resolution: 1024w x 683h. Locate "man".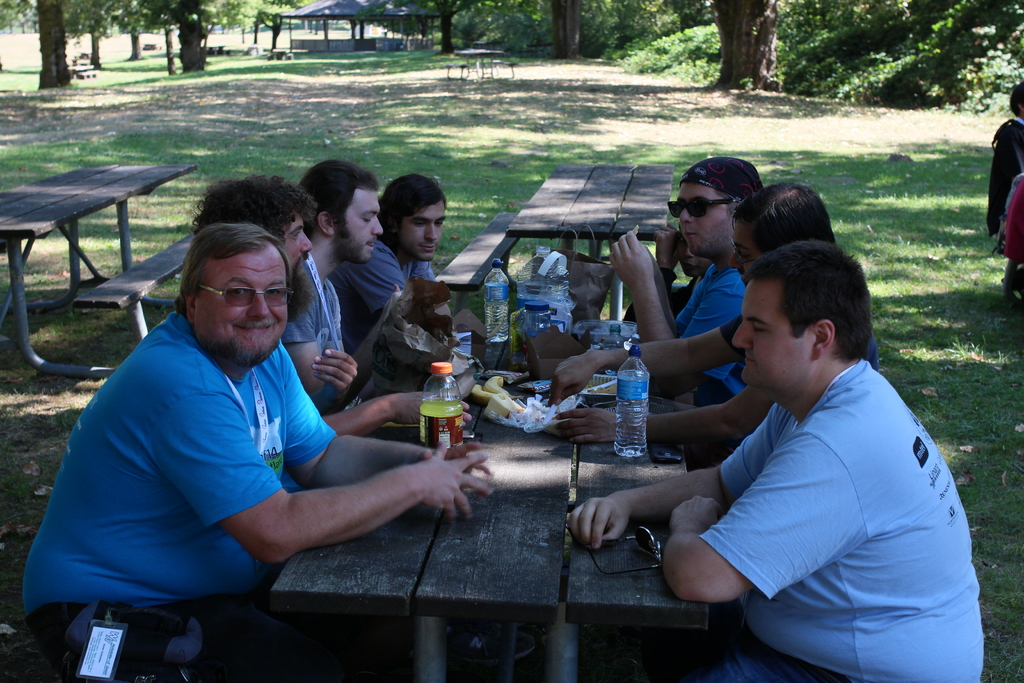
locate(185, 176, 468, 439).
